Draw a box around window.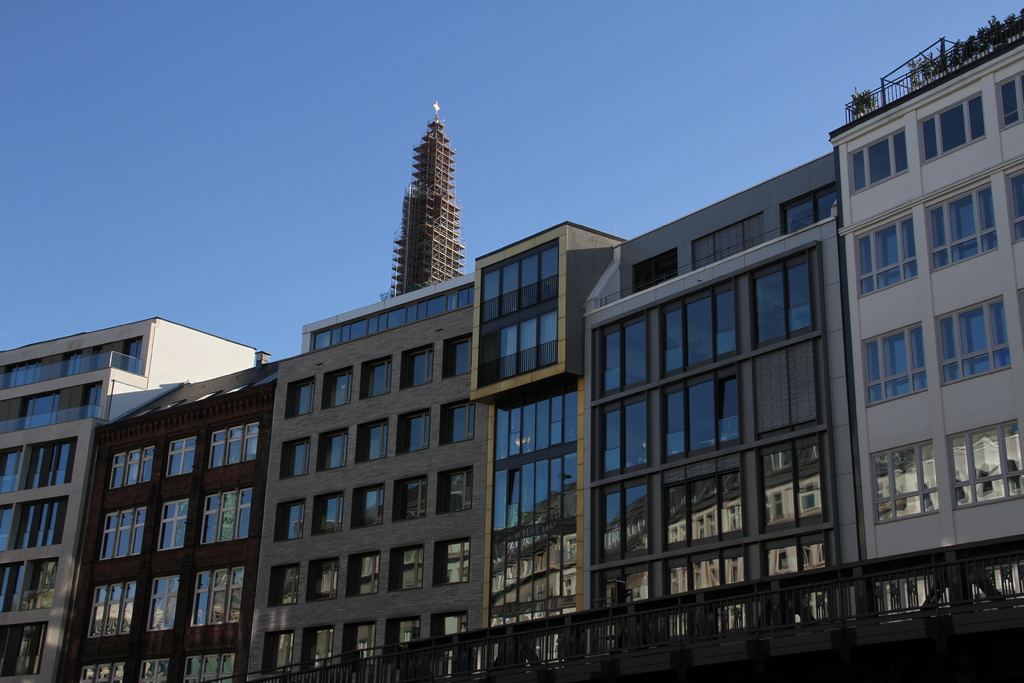
box=[869, 437, 940, 526].
